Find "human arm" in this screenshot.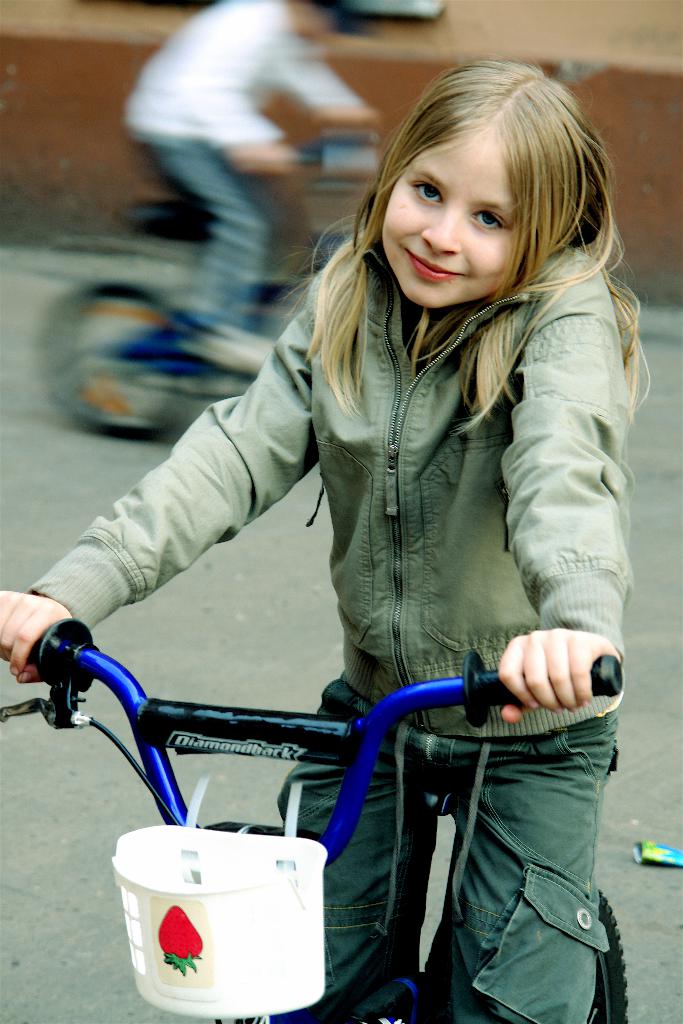
The bounding box for "human arm" is crop(482, 252, 633, 730).
